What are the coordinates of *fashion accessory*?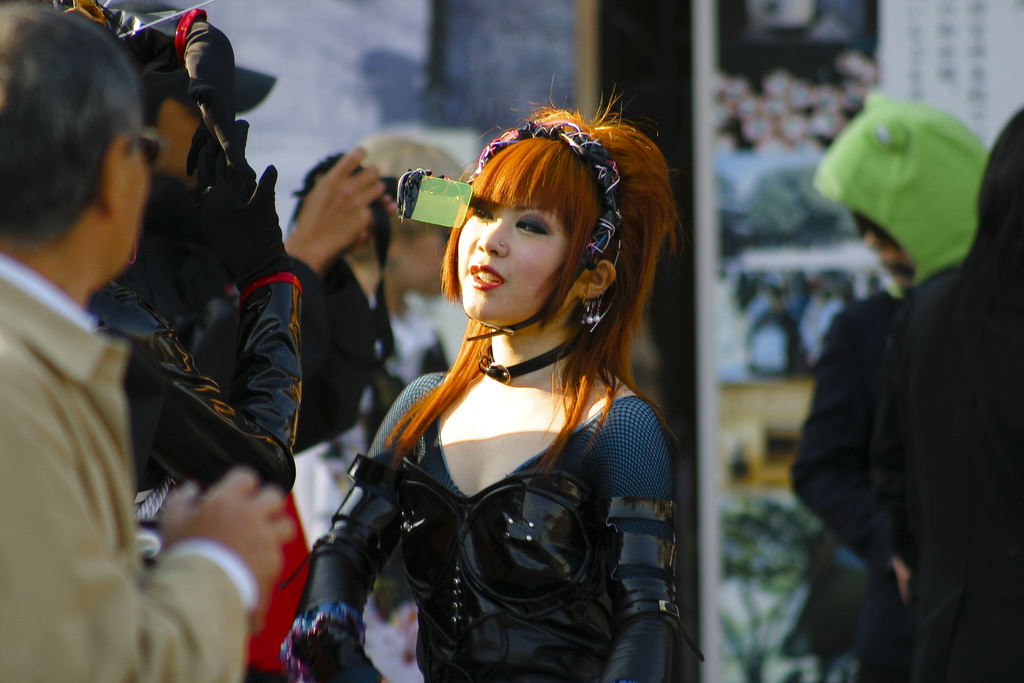
397:119:623:340.
